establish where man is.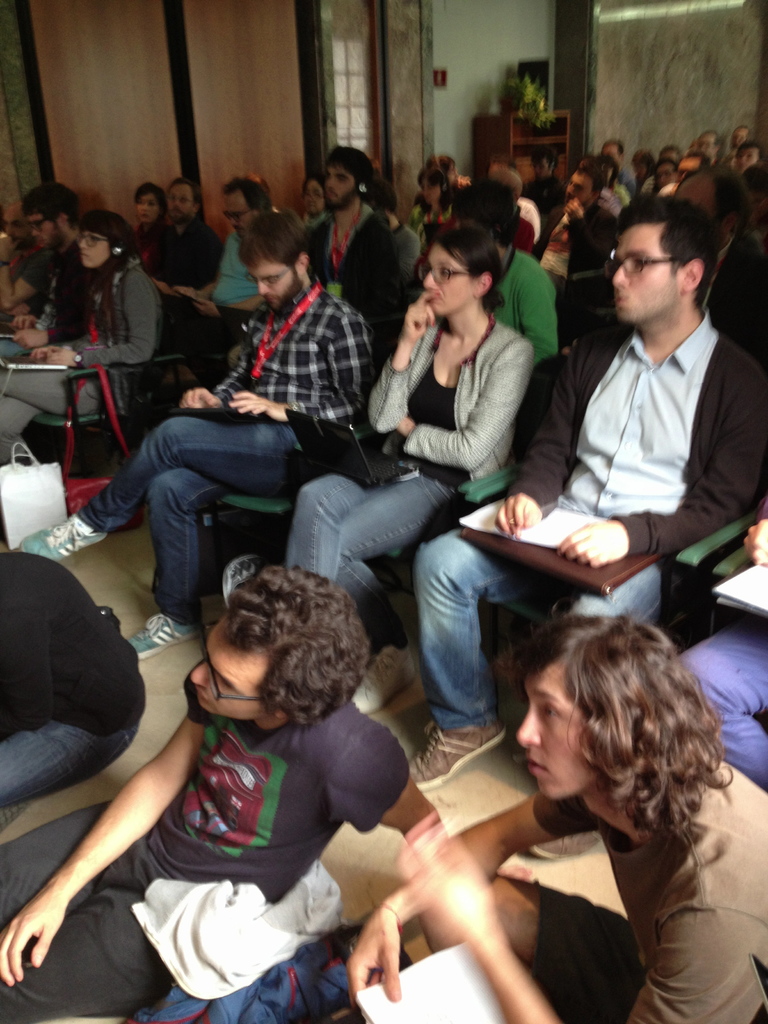
Established at rect(692, 129, 735, 174).
